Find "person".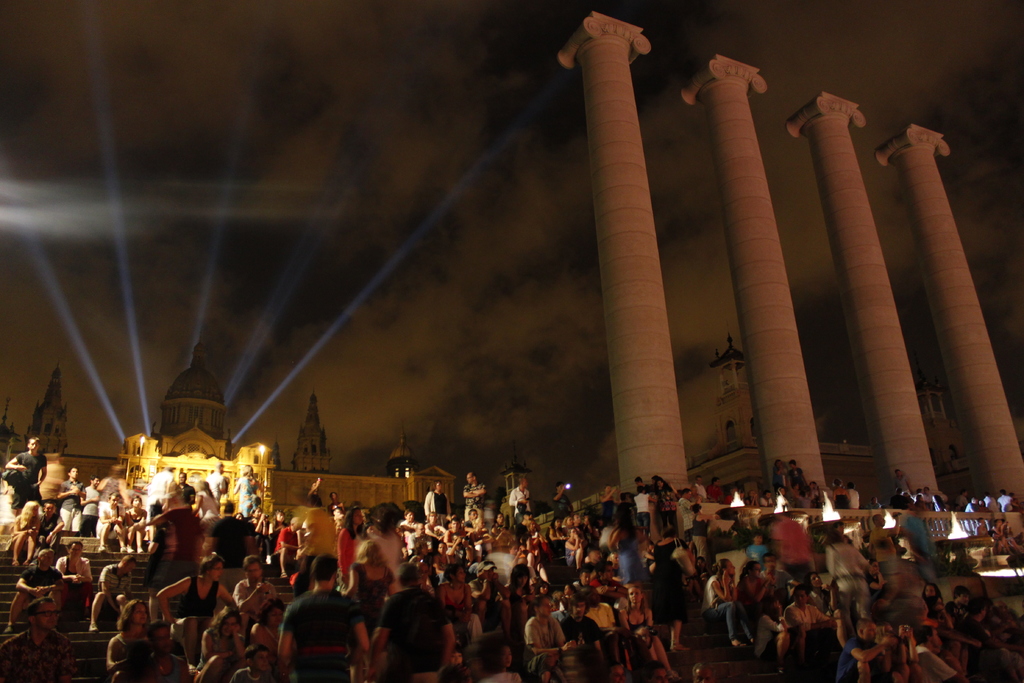
279,563,349,682.
